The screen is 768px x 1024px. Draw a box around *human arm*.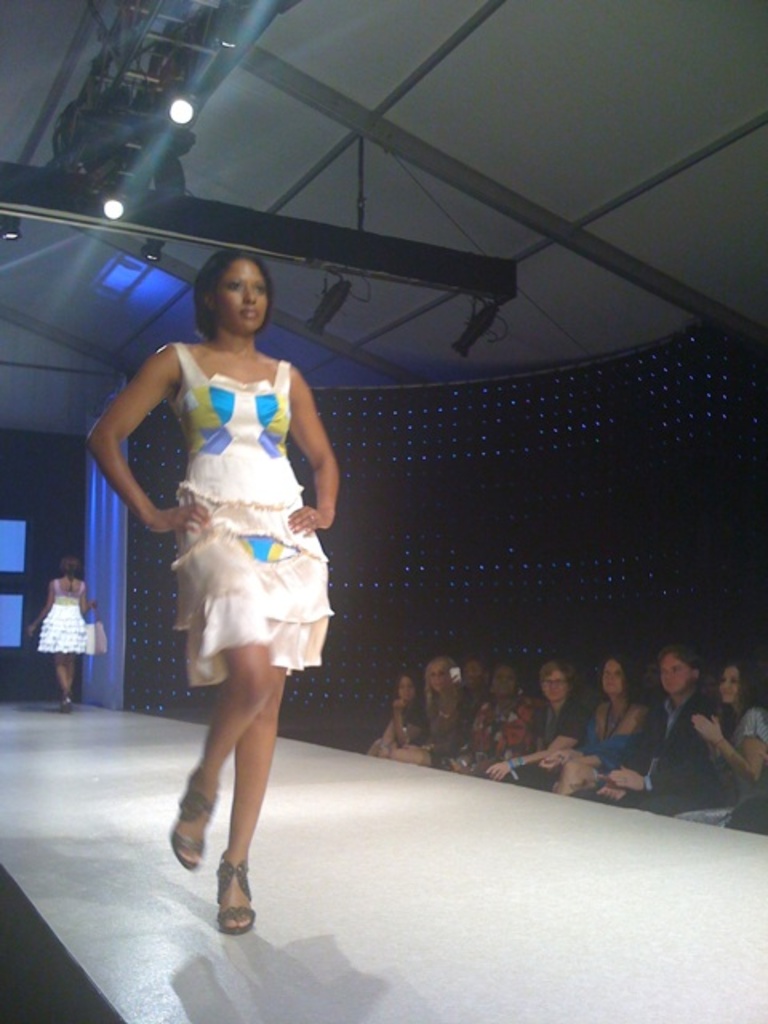
534:694:579:766.
